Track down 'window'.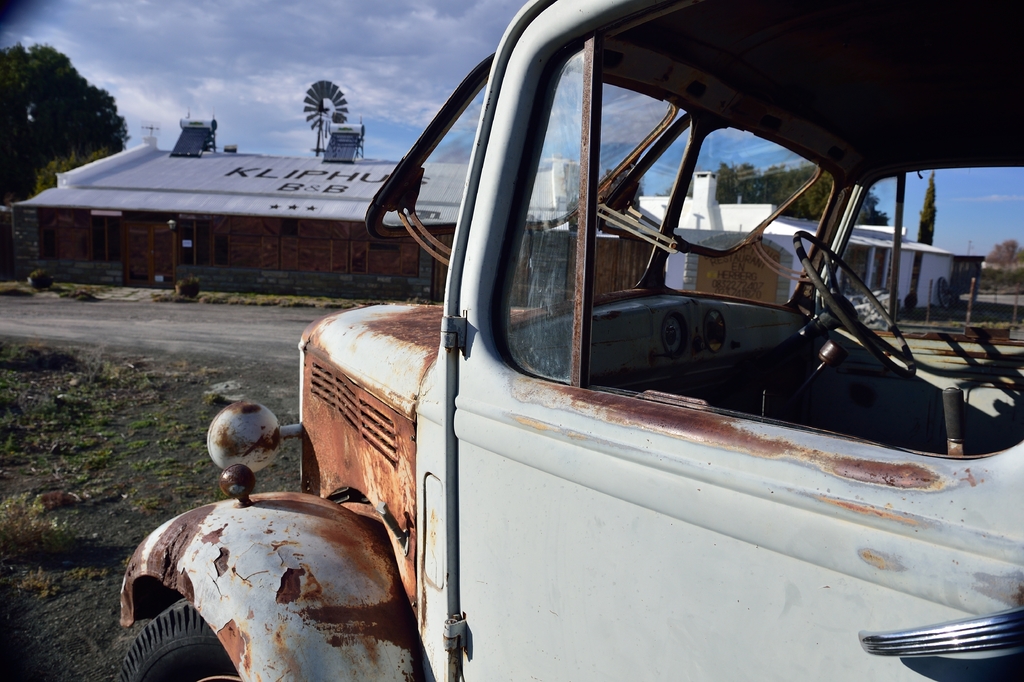
Tracked to [493, 0, 1023, 443].
